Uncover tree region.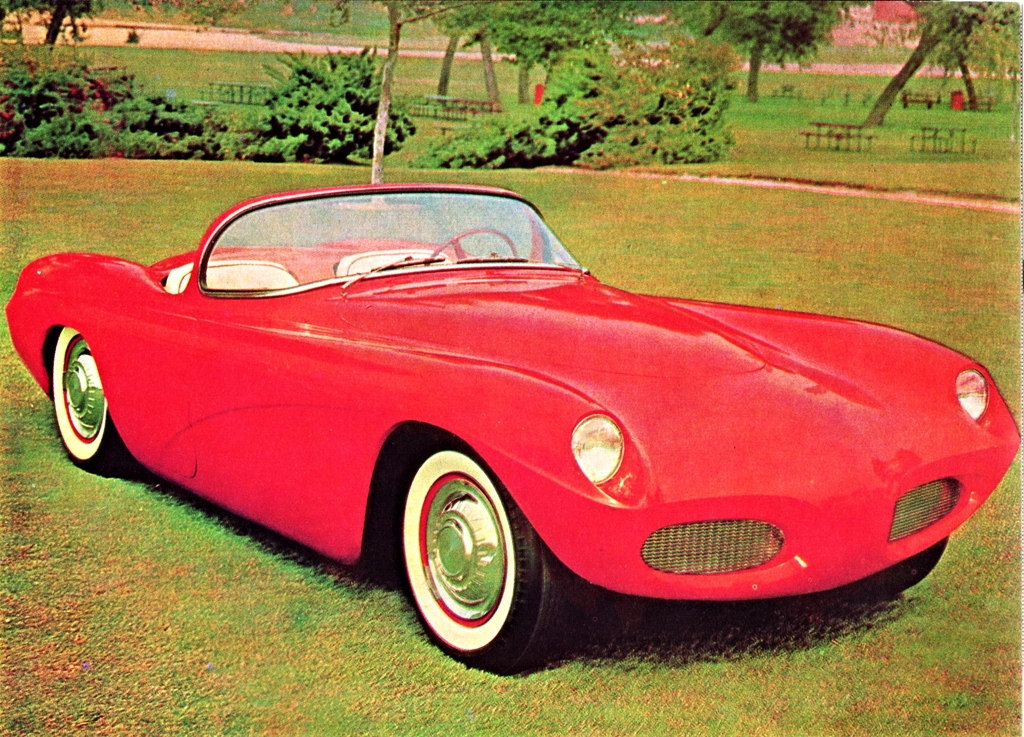
Uncovered: <box>269,0,465,204</box>.
